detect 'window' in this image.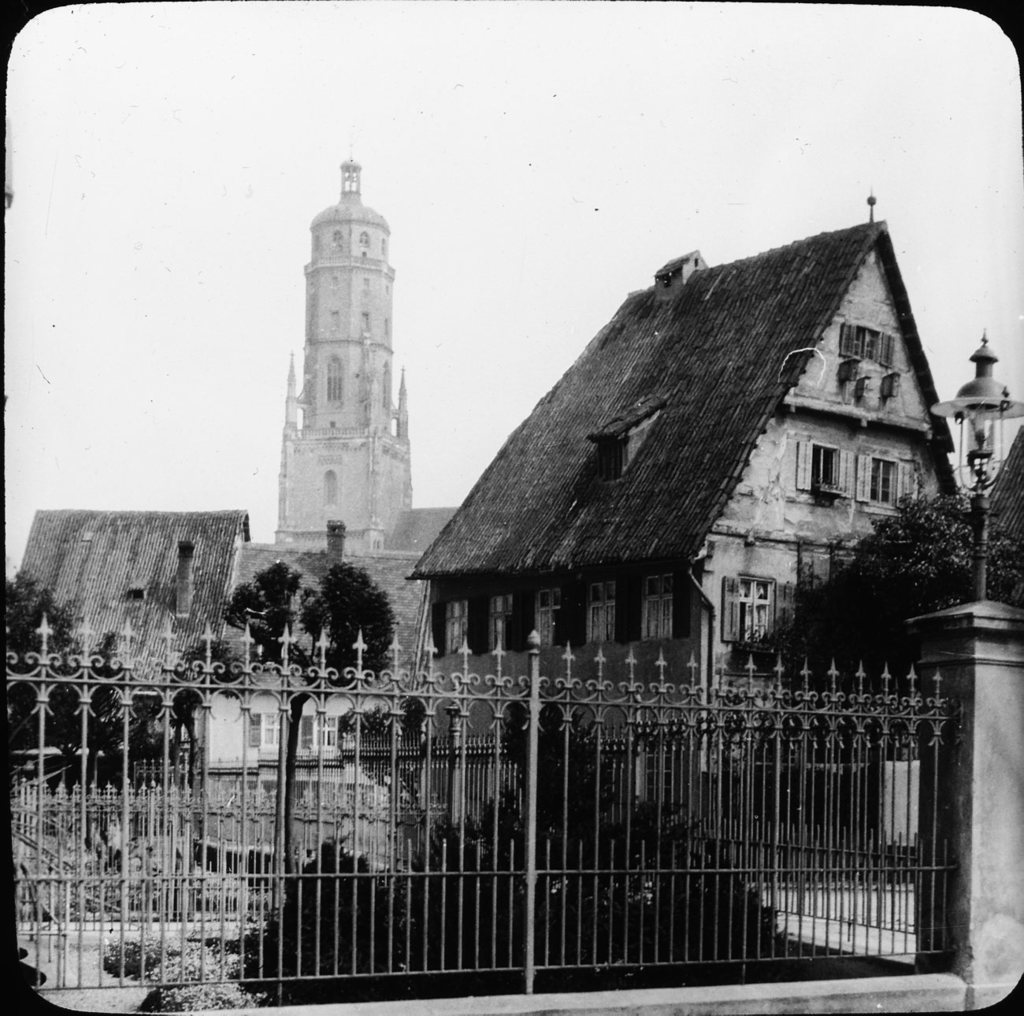
Detection: (left=248, top=715, right=261, bottom=745).
